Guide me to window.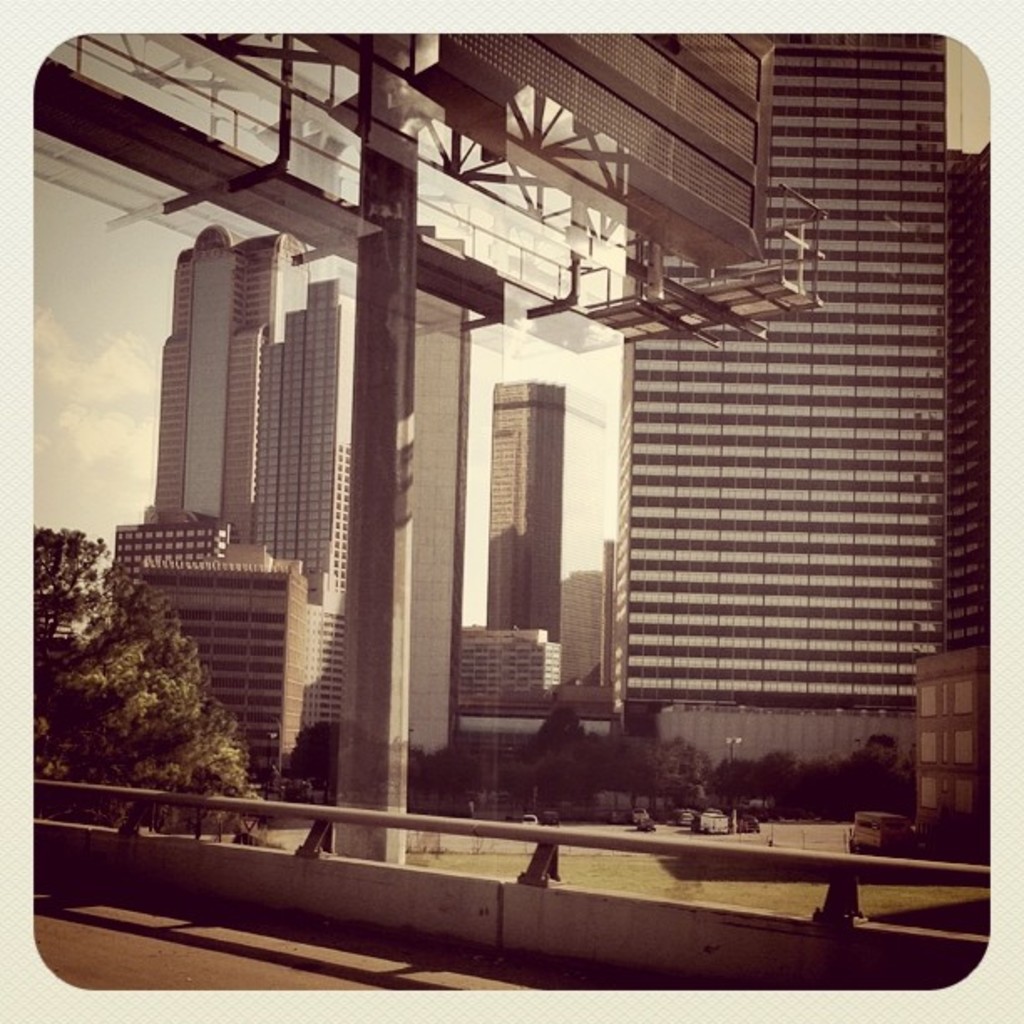
Guidance: [left=959, top=778, right=977, bottom=815].
